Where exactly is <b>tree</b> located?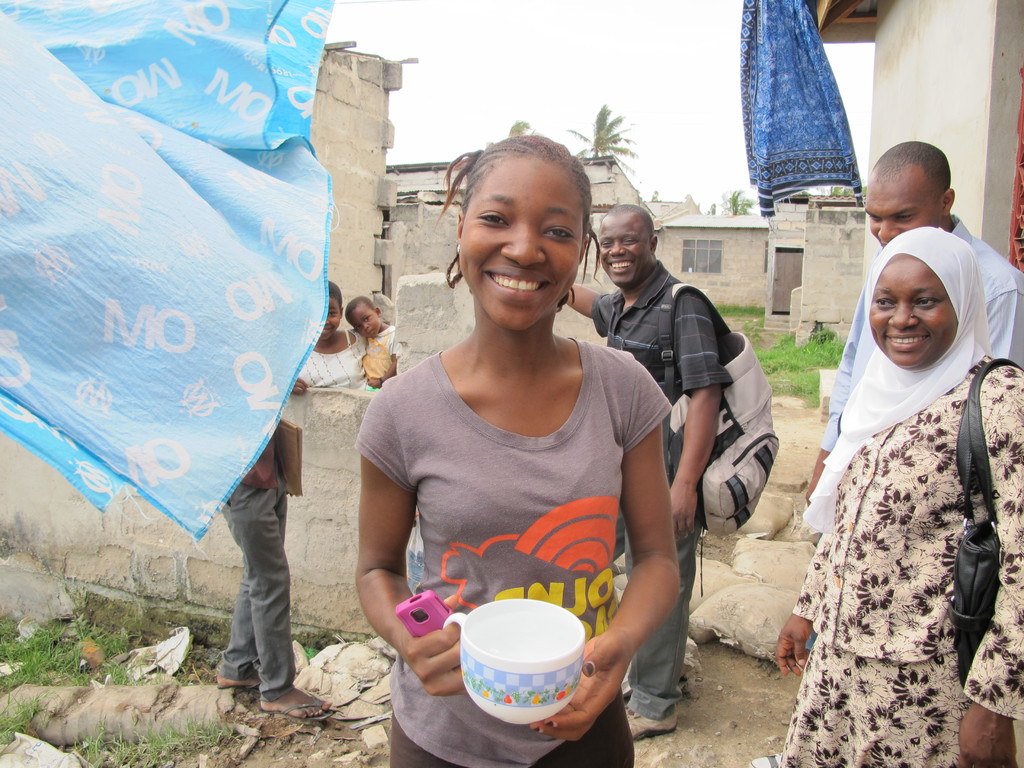
Its bounding box is x1=721, y1=185, x2=759, y2=214.
